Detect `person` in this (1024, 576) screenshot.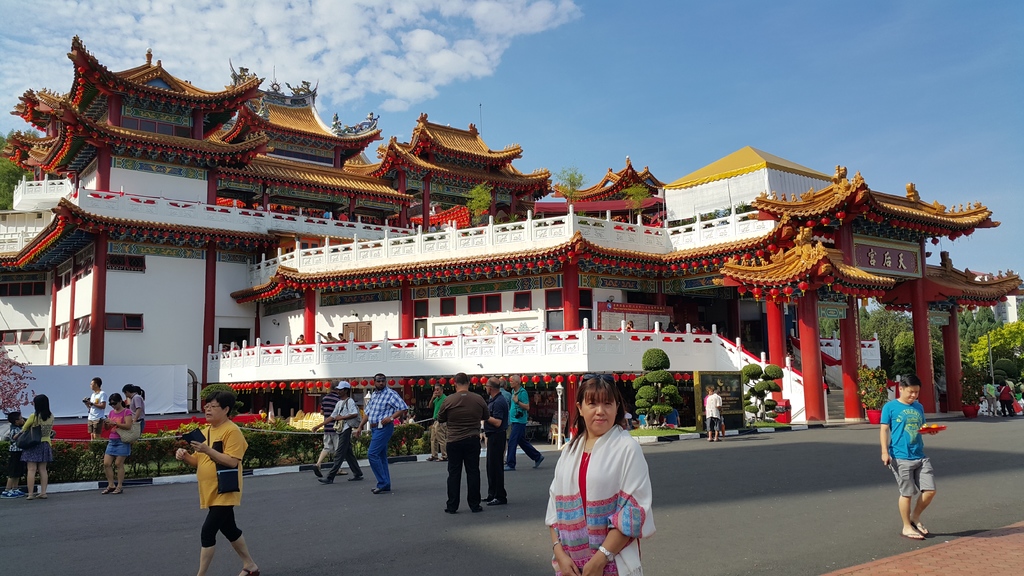
Detection: [120, 383, 147, 436].
